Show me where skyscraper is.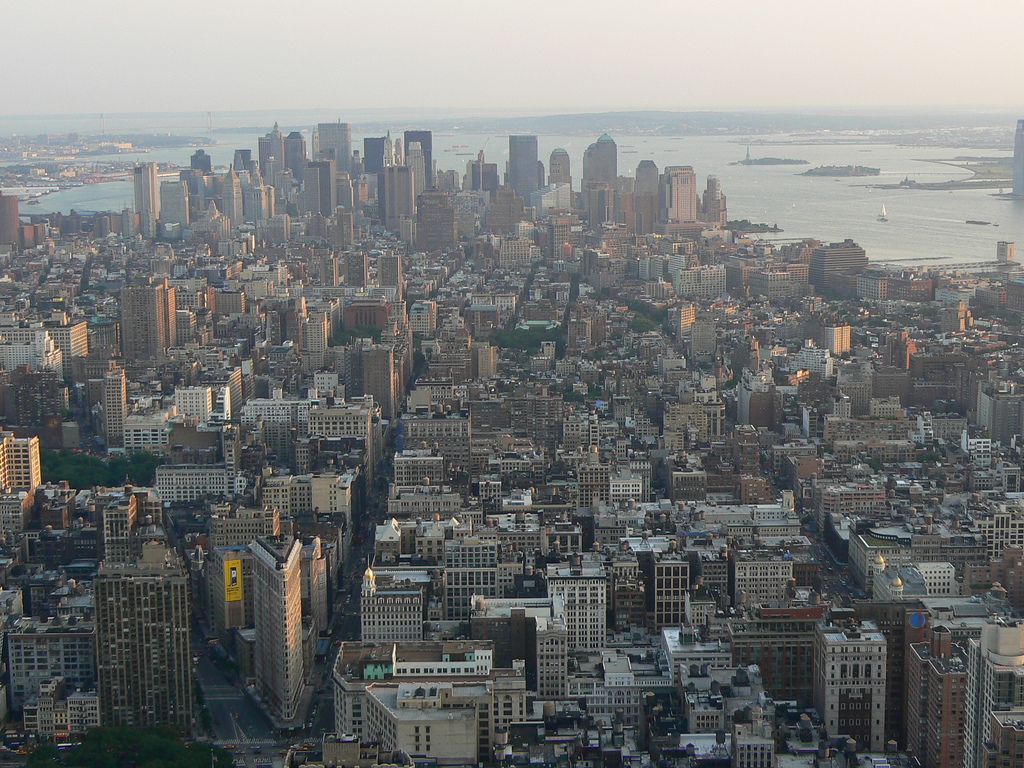
skyscraper is at bbox=(0, 187, 19, 250).
